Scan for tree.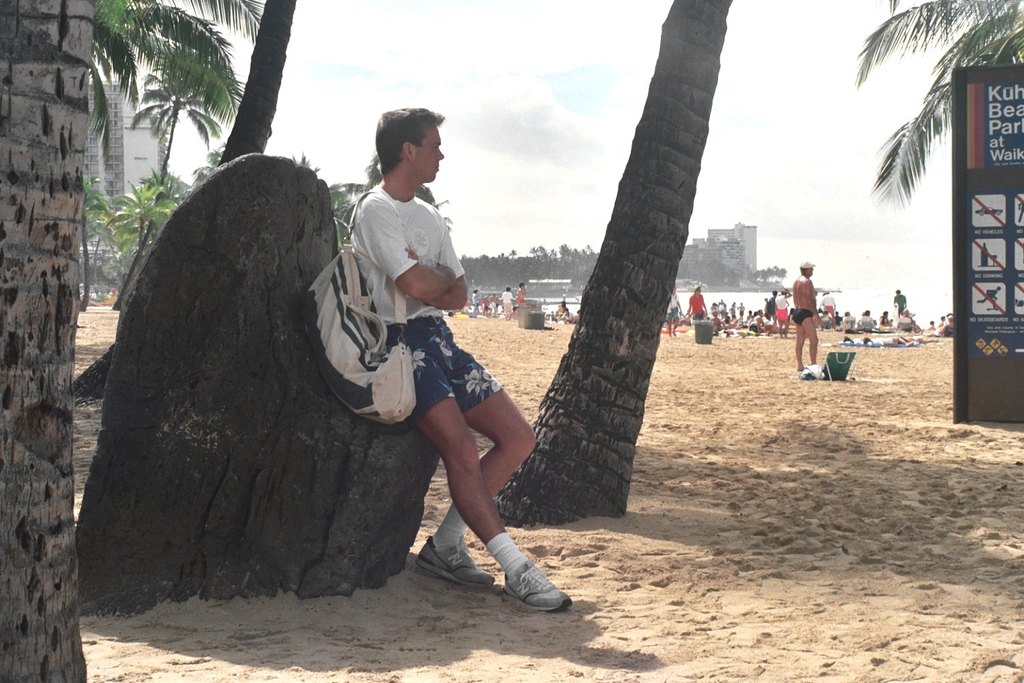
Scan result: pyautogui.locateOnScreen(494, 0, 727, 522).
